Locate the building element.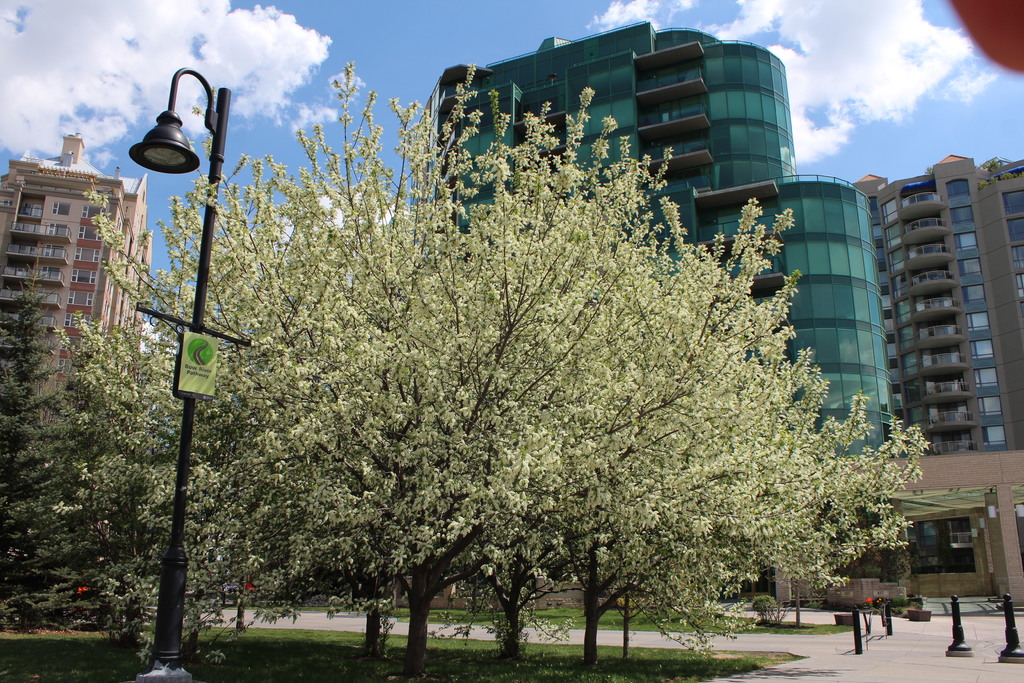
Element bbox: 436,21,897,449.
